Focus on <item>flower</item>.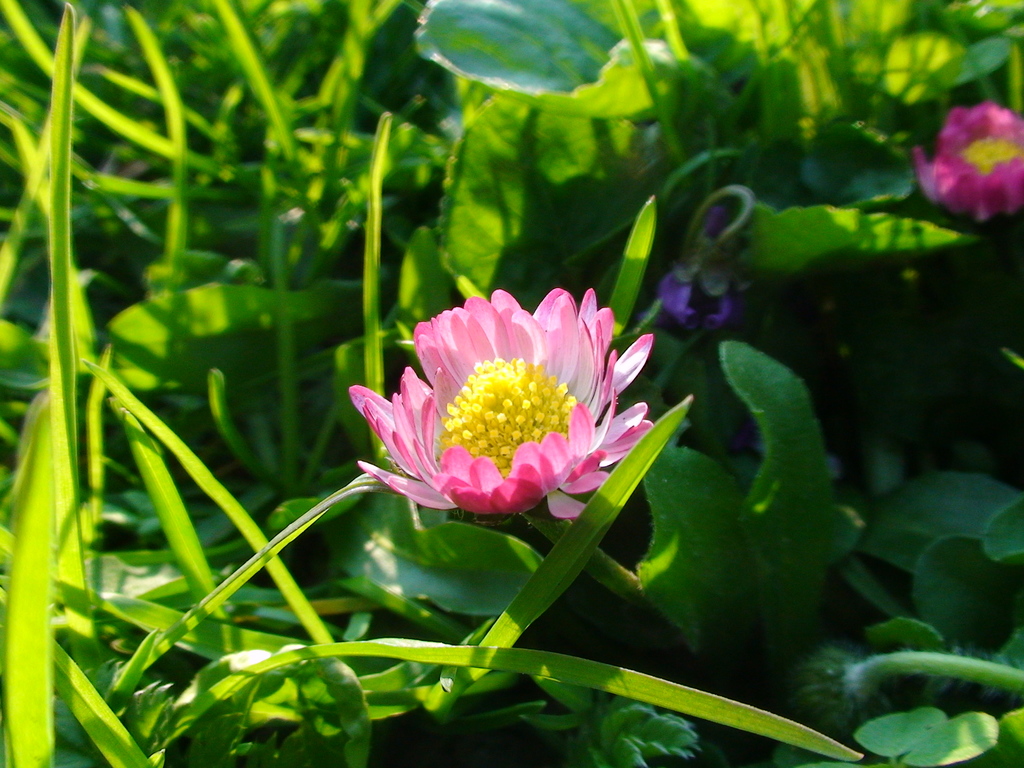
Focused at Rect(662, 246, 740, 335).
